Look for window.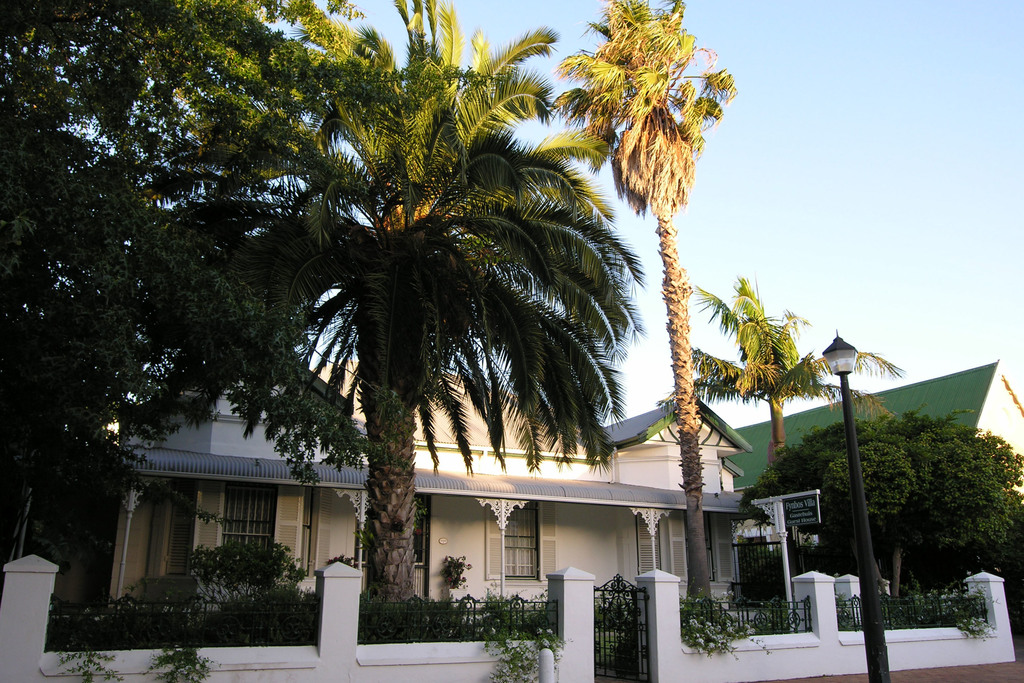
Found: bbox=[481, 502, 565, 583].
